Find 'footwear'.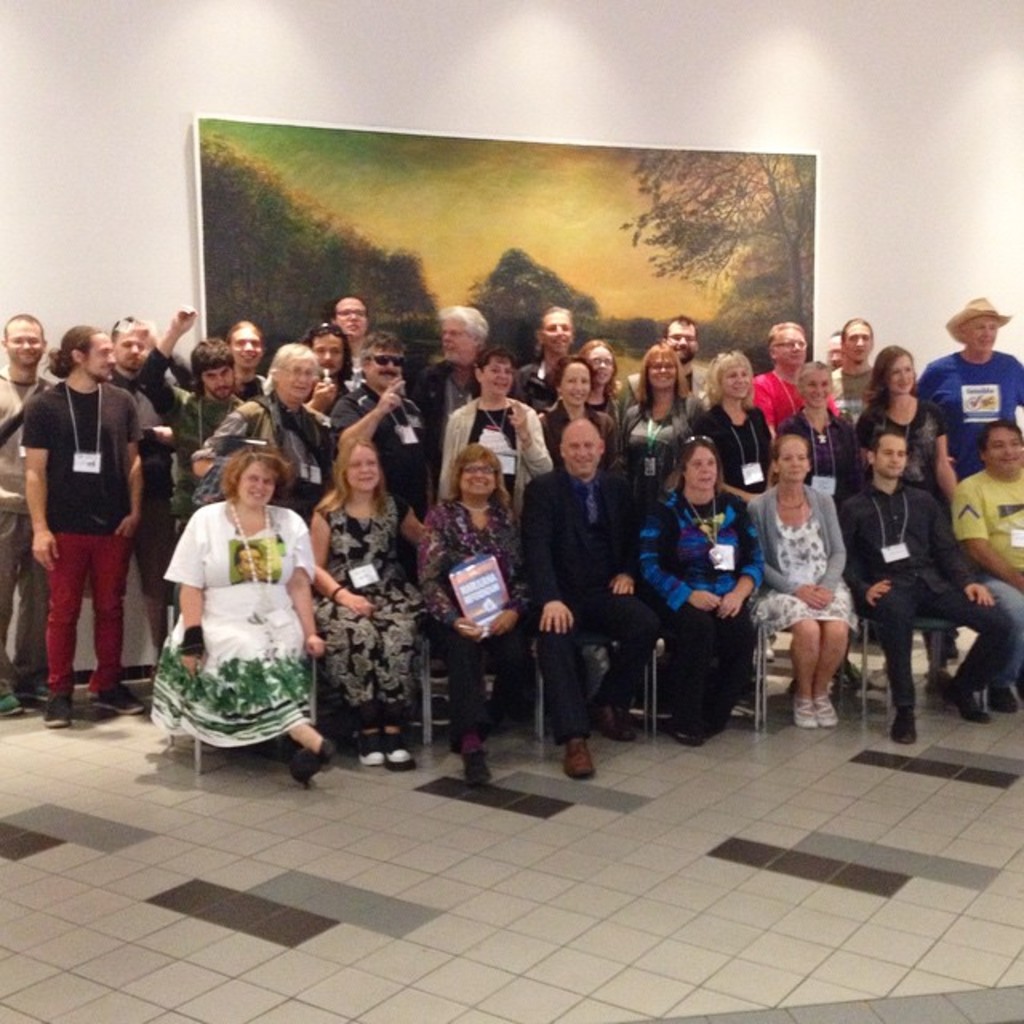
locate(291, 742, 320, 787).
